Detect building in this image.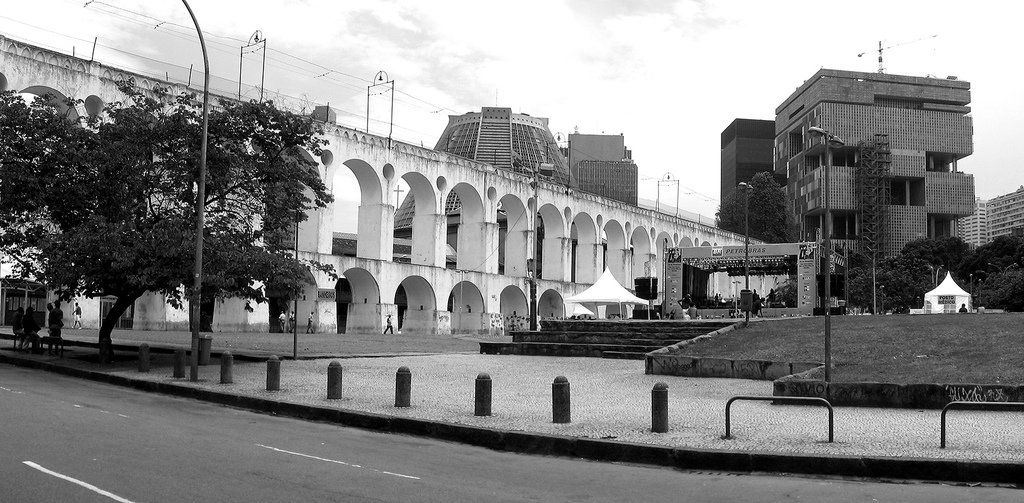
Detection: crop(567, 125, 638, 204).
